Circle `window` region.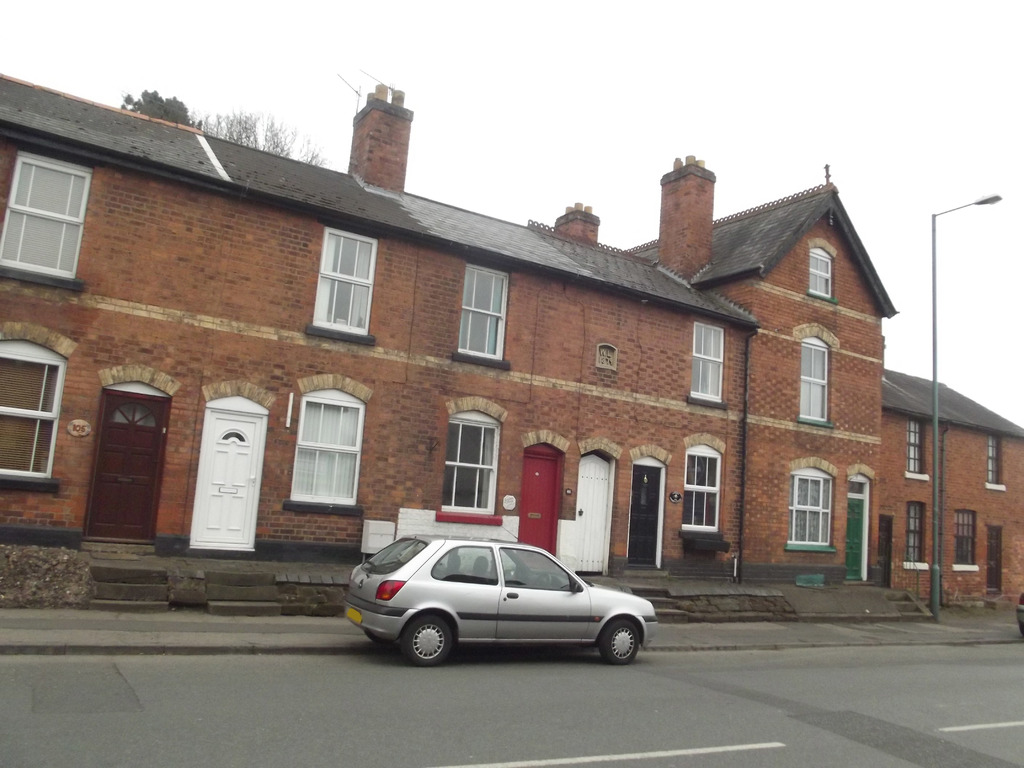
Region: [left=451, top=264, right=510, bottom=372].
